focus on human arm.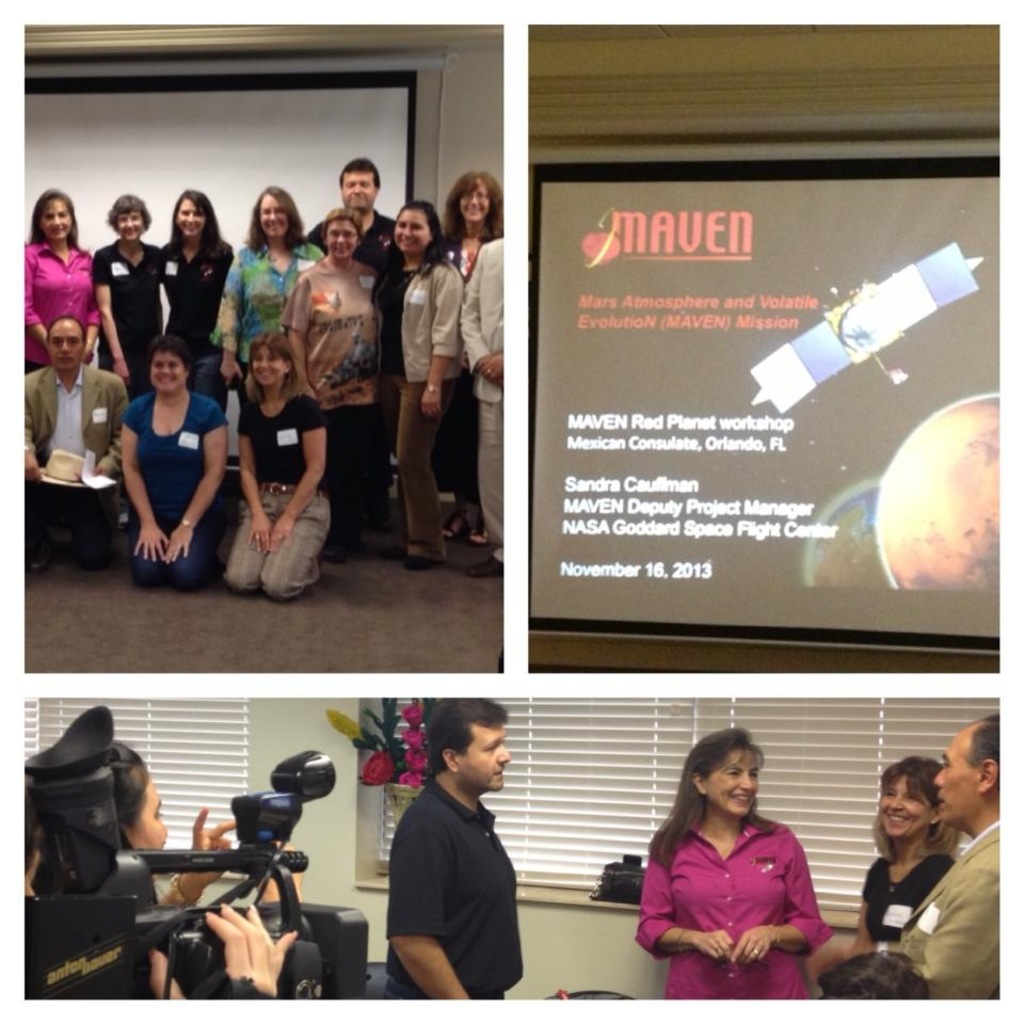
Focused at [x1=478, y1=350, x2=505, y2=383].
